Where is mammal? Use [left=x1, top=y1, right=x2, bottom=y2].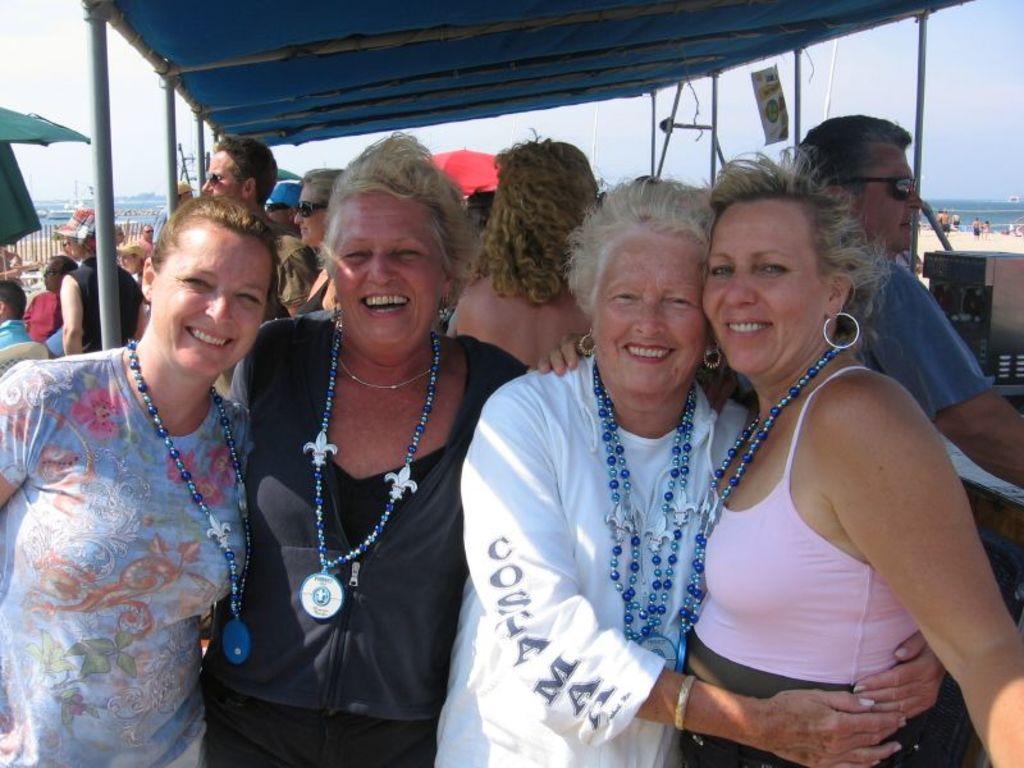
[left=941, top=209, right=948, bottom=236].
